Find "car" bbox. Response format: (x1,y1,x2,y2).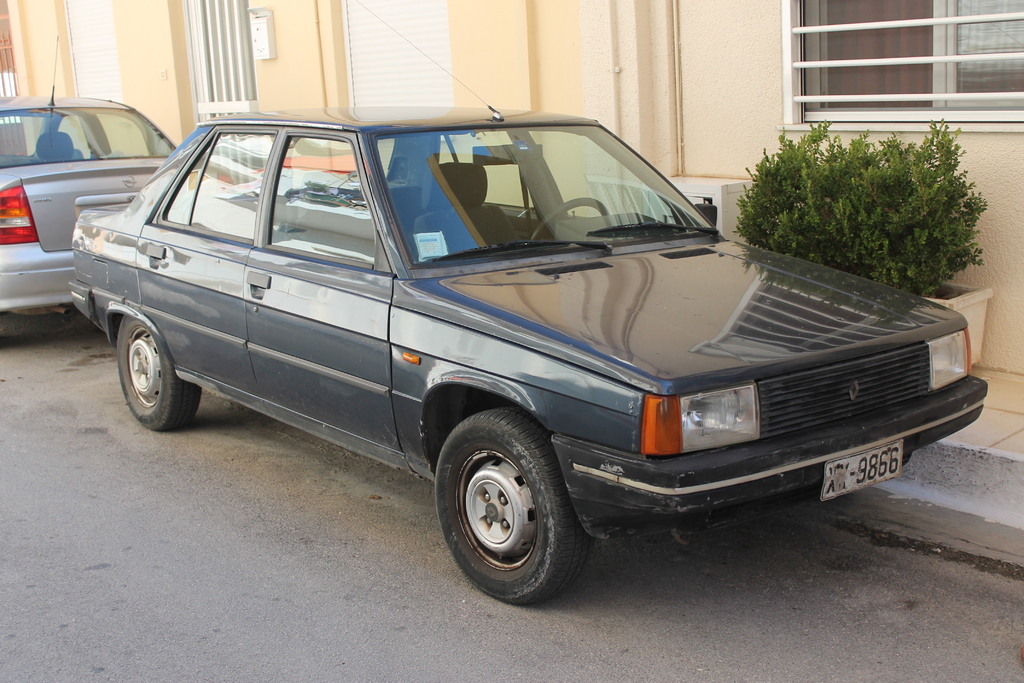
(0,38,177,354).
